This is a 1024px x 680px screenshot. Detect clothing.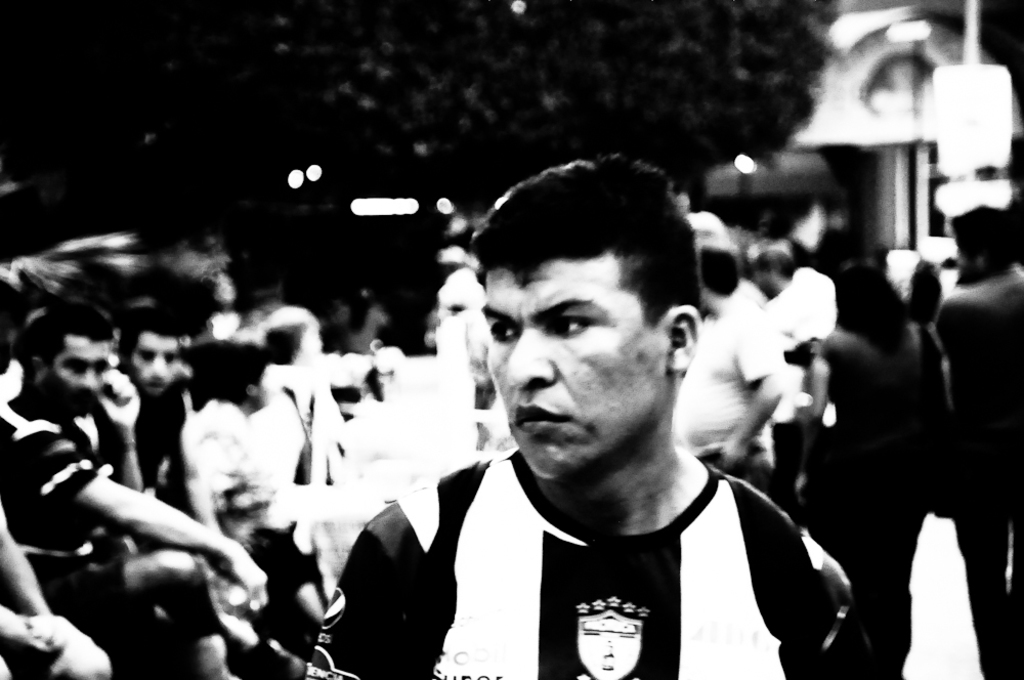
[x1=920, y1=257, x2=1023, y2=515].
